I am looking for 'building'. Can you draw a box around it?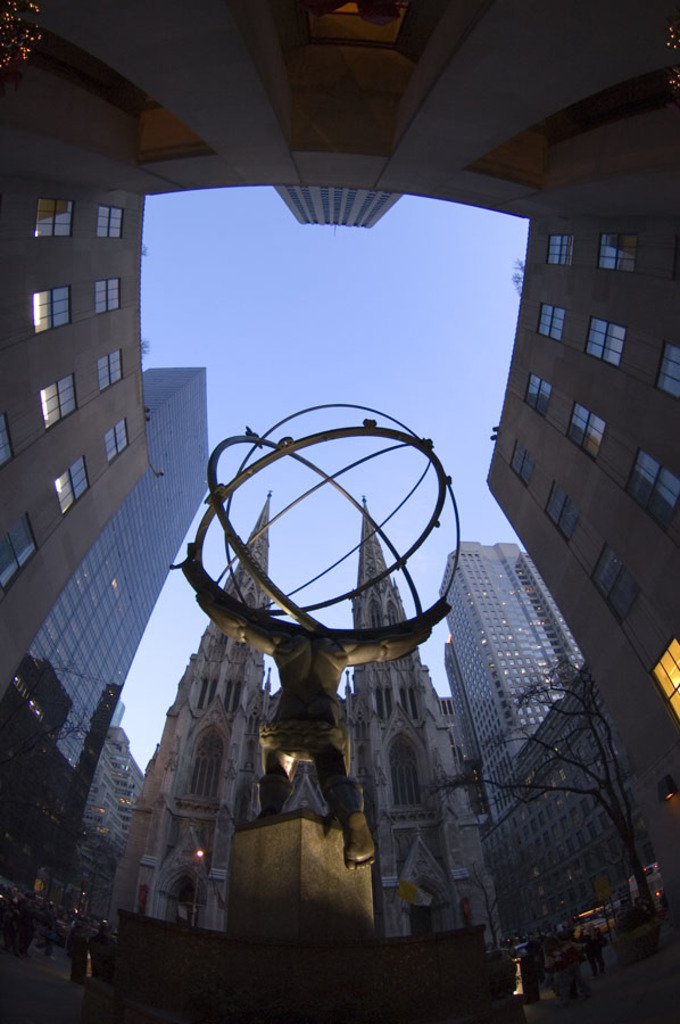
Sure, the bounding box is x1=449 y1=543 x2=660 y2=942.
